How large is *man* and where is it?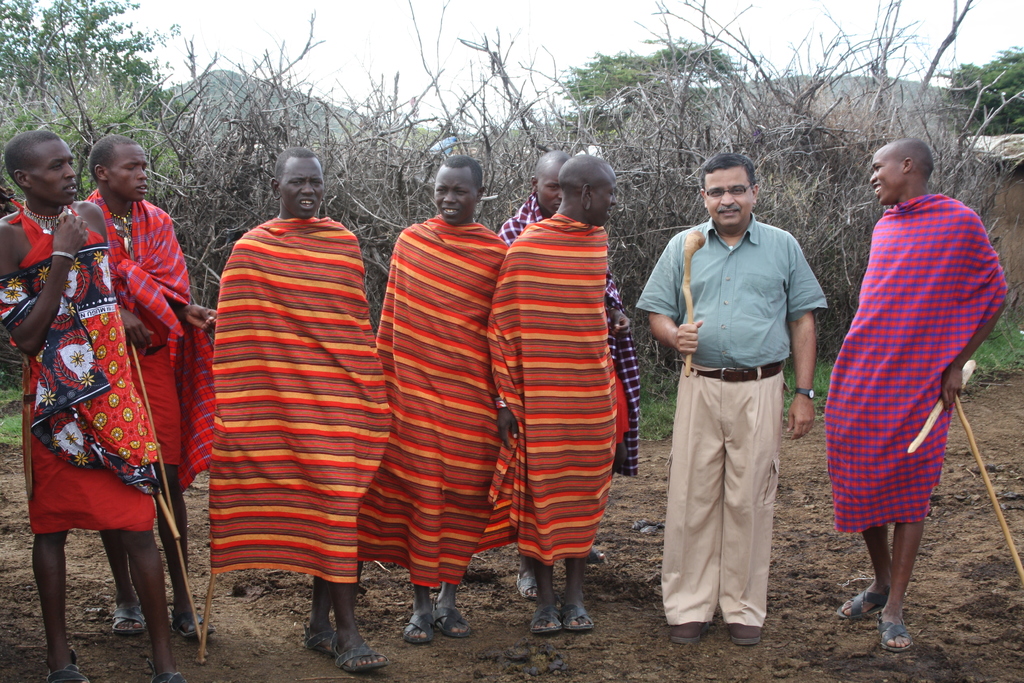
Bounding box: 820, 101, 1001, 641.
